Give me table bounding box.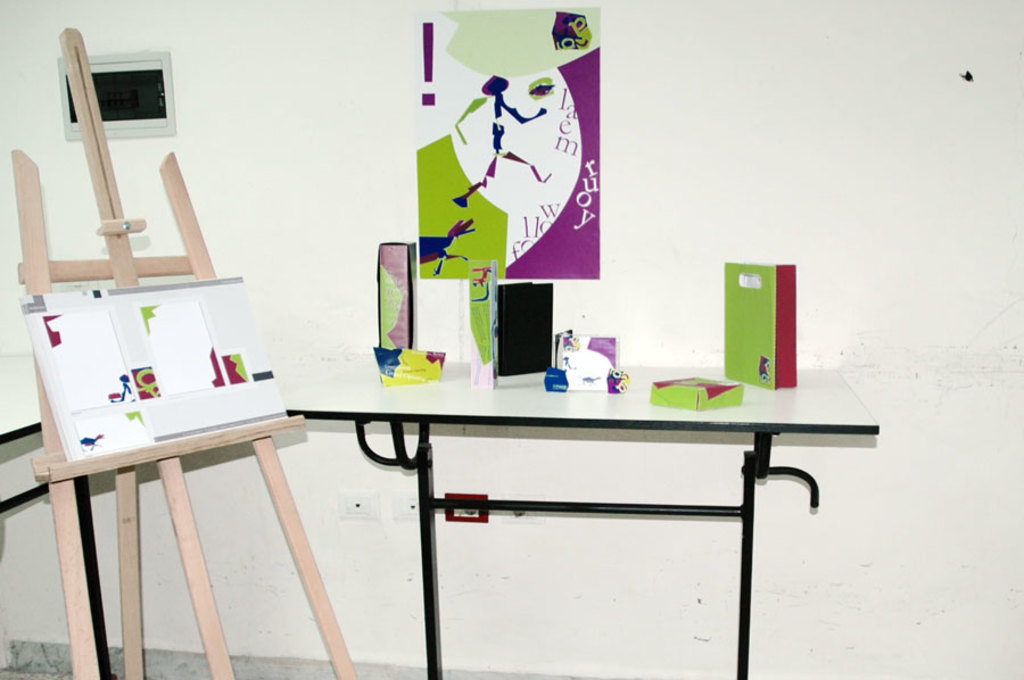
(230, 366, 903, 649).
